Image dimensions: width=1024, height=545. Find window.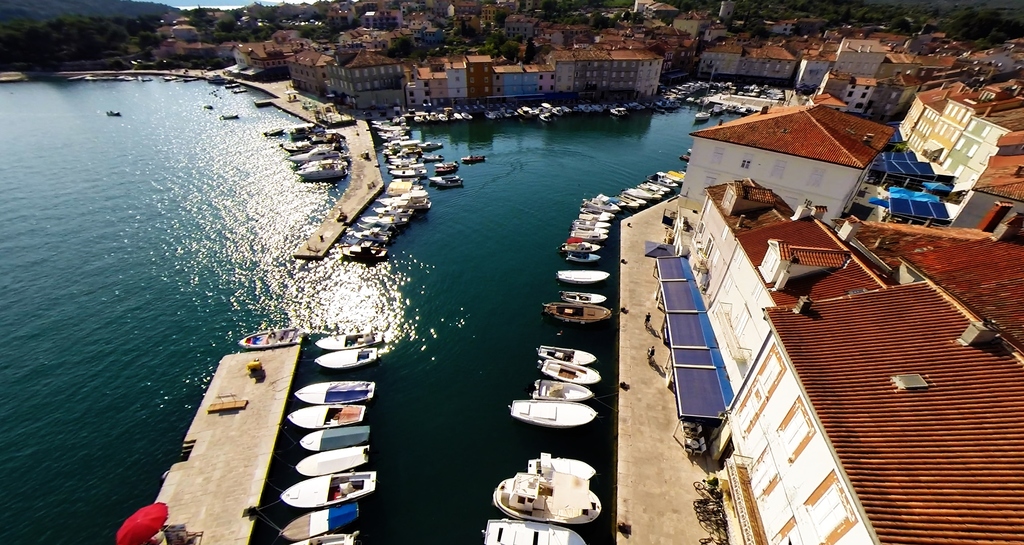
detection(908, 136, 913, 144).
